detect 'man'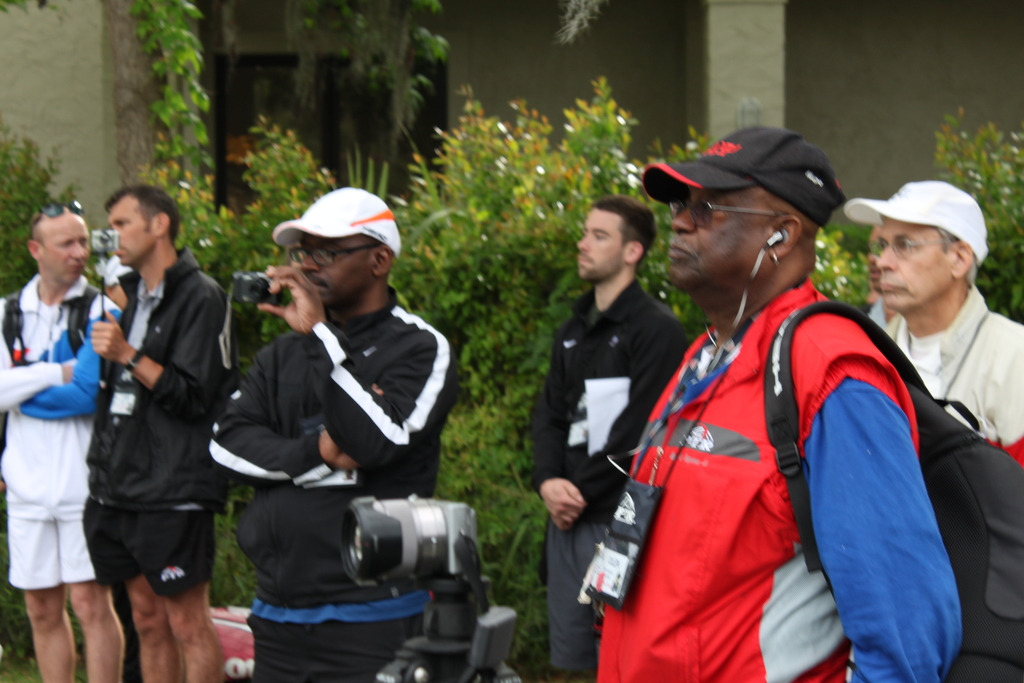
870,220,932,357
